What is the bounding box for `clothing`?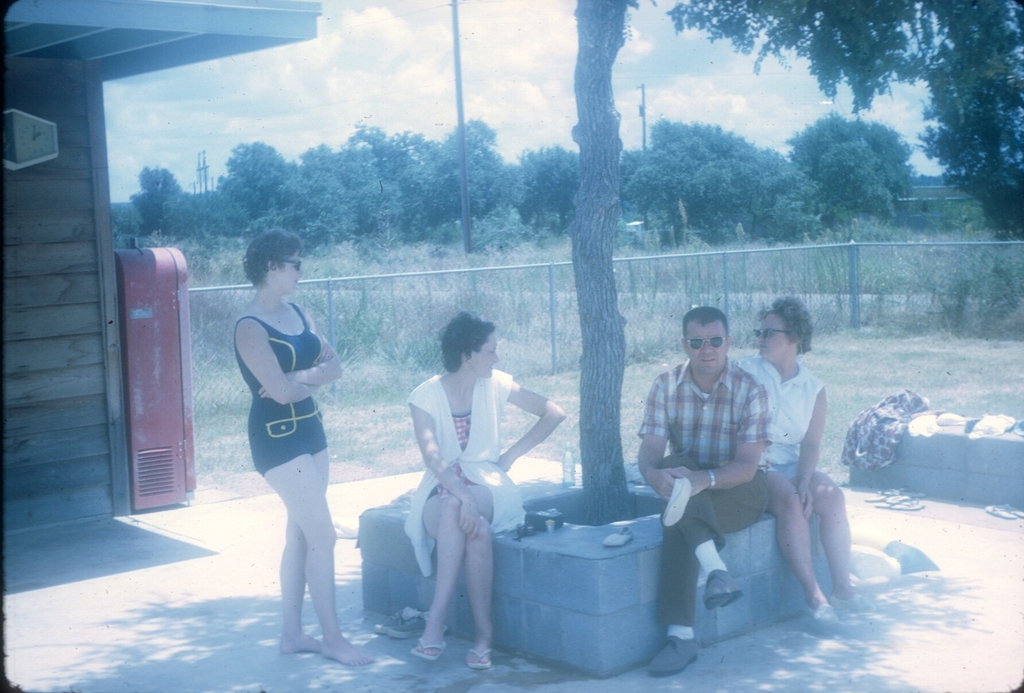
bbox=[740, 357, 821, 482].
